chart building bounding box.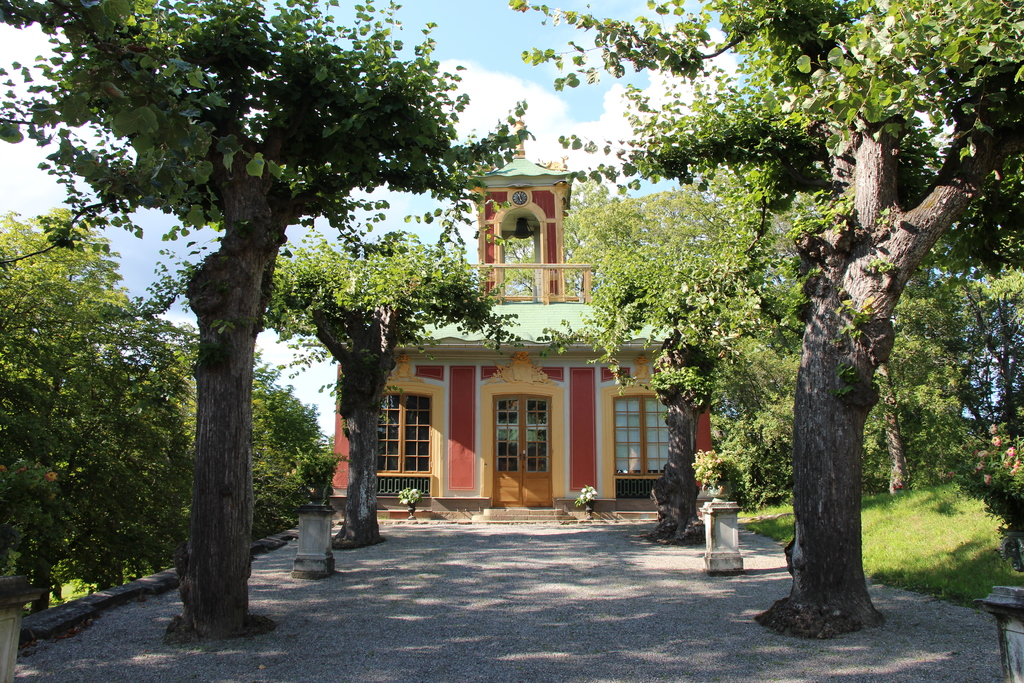
Charted: bbox=[325, 110, 724, 522].
